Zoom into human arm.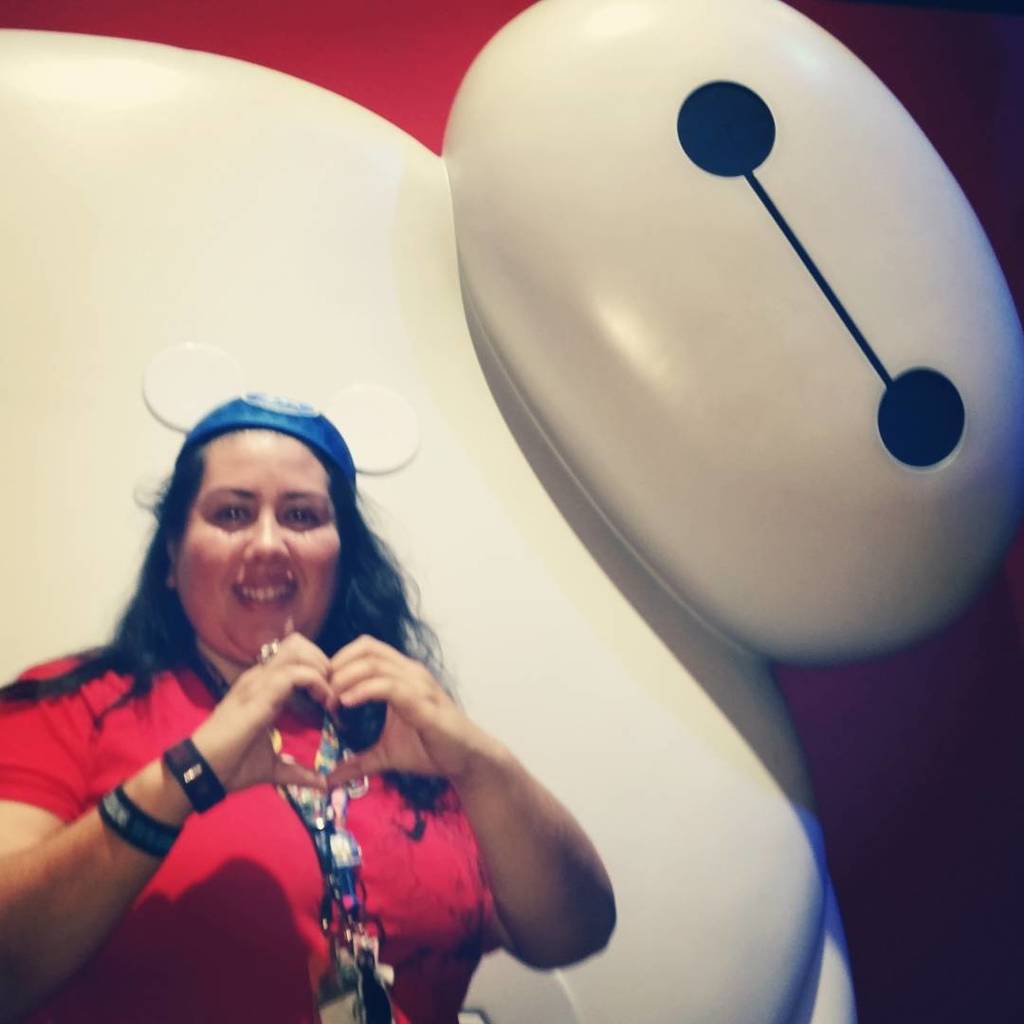
Zoom target: detection(0, 619, 338, 1017).
